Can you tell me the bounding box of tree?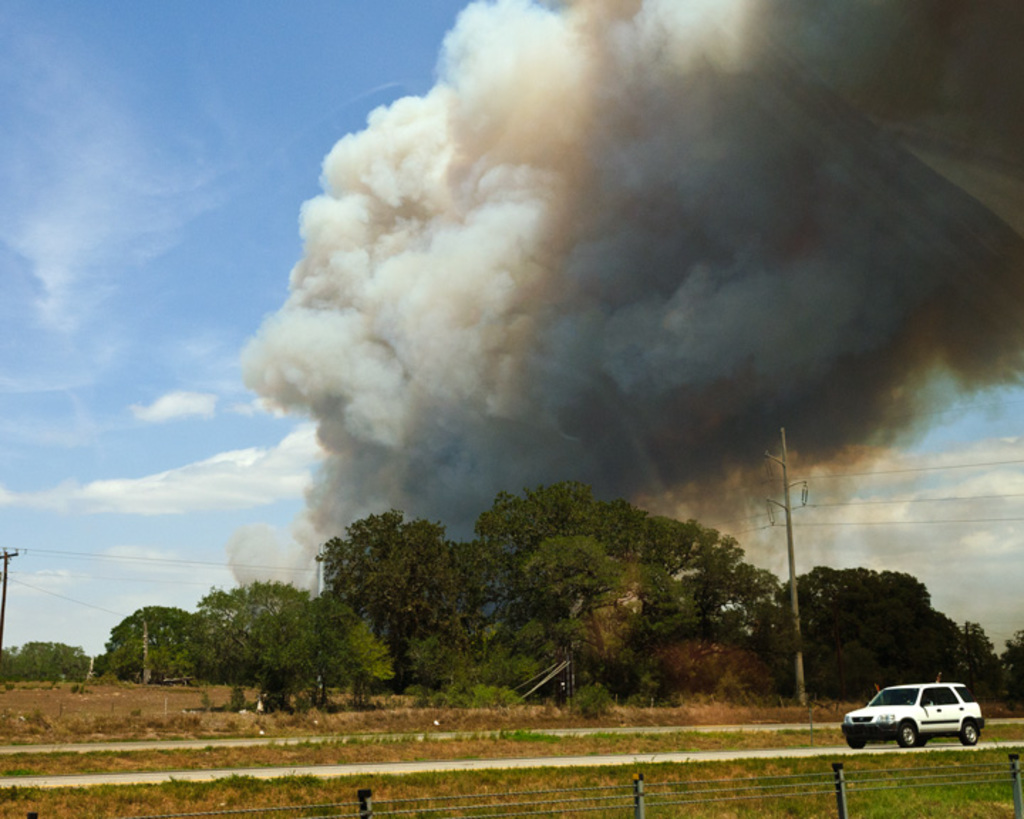
x1=934, y1=624, x2=1008, y2=695.
